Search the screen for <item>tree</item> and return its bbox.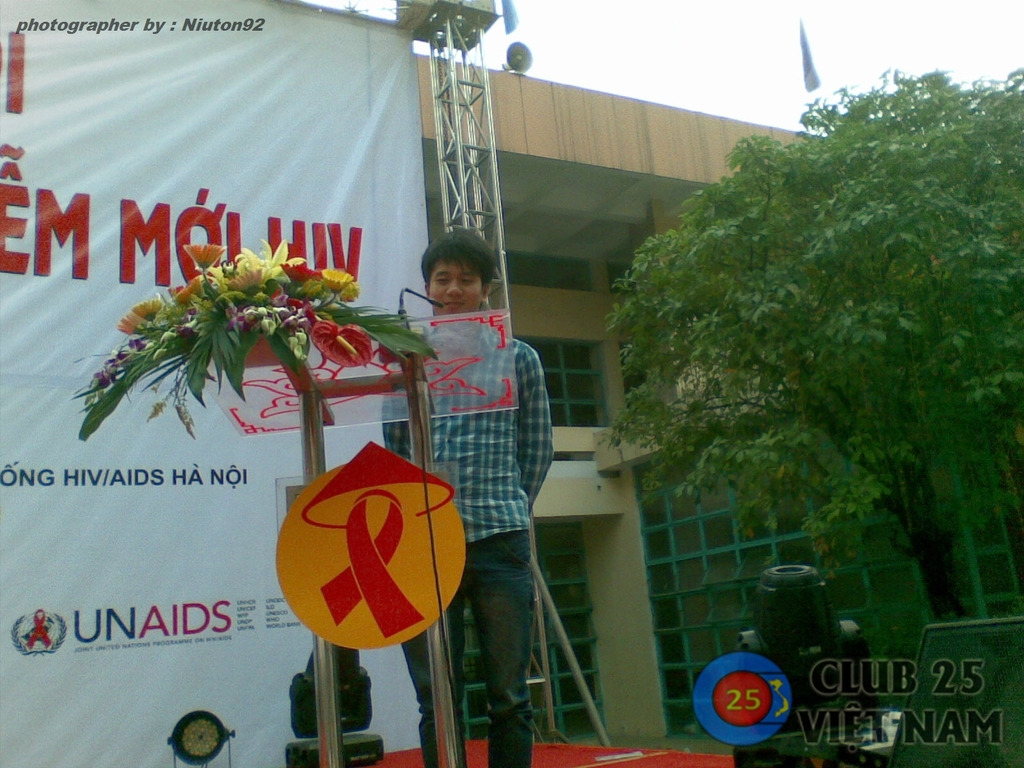
Found: <region>587, 97, 1005, 607</region>.
